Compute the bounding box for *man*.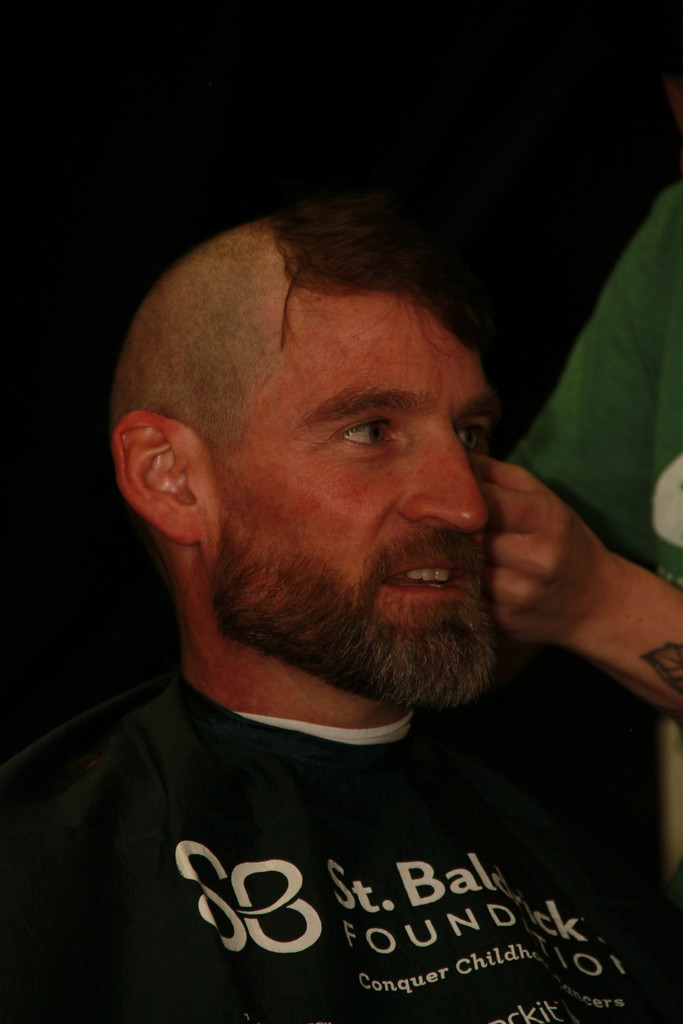
bbox=(0, 202, 679, 1023).
